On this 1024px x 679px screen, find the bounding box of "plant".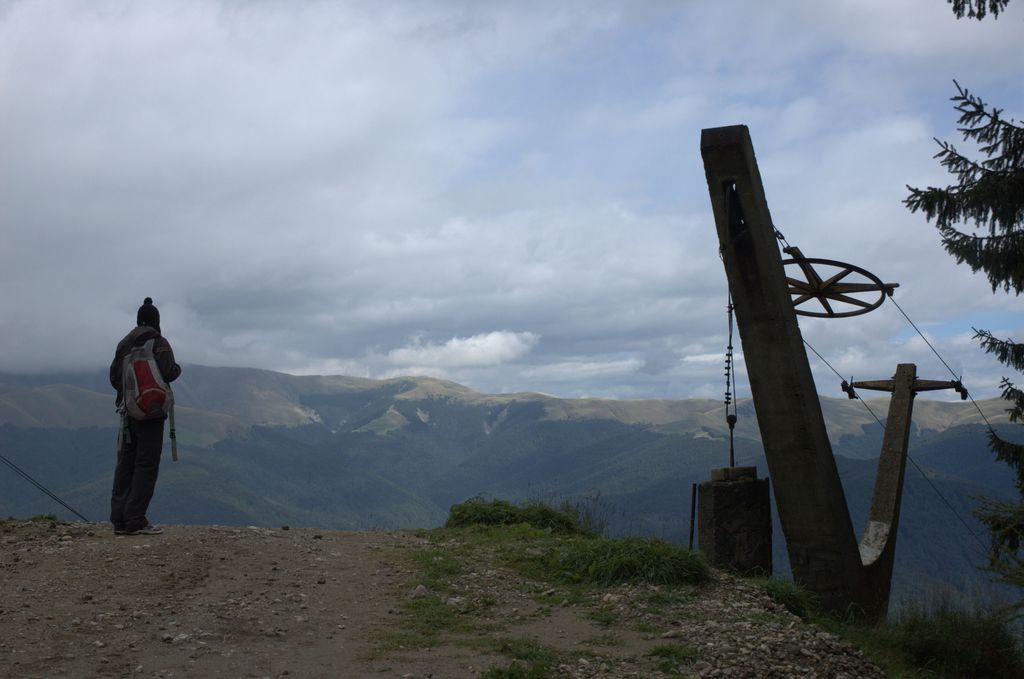
Bounding box: 524/486/599/539.
